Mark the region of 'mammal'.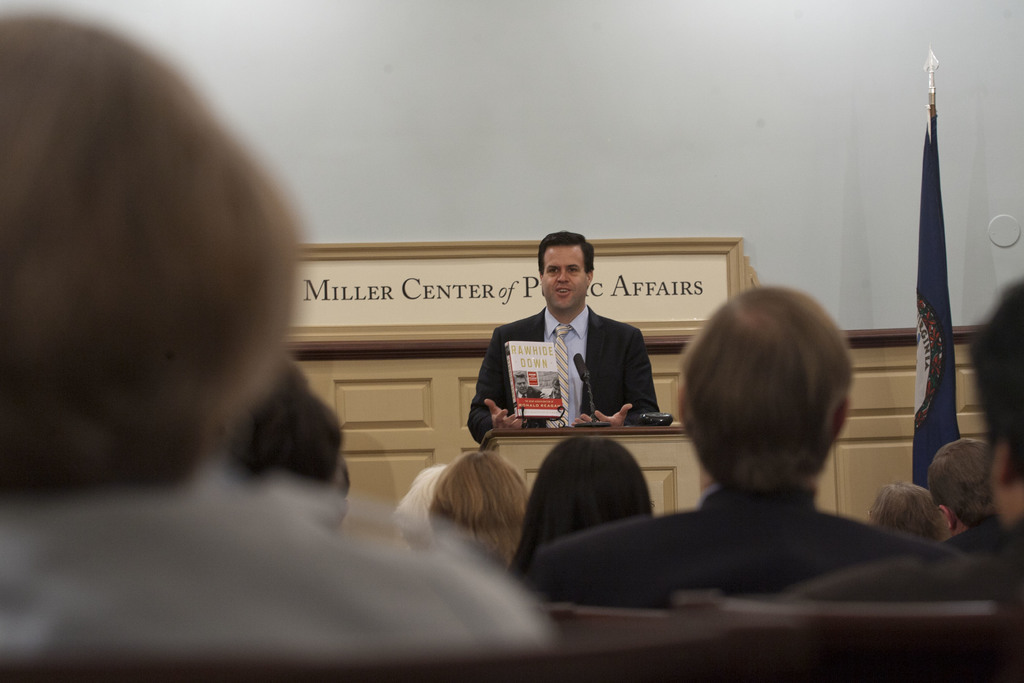
Region: bbox=[388, 461, 454, 557].
